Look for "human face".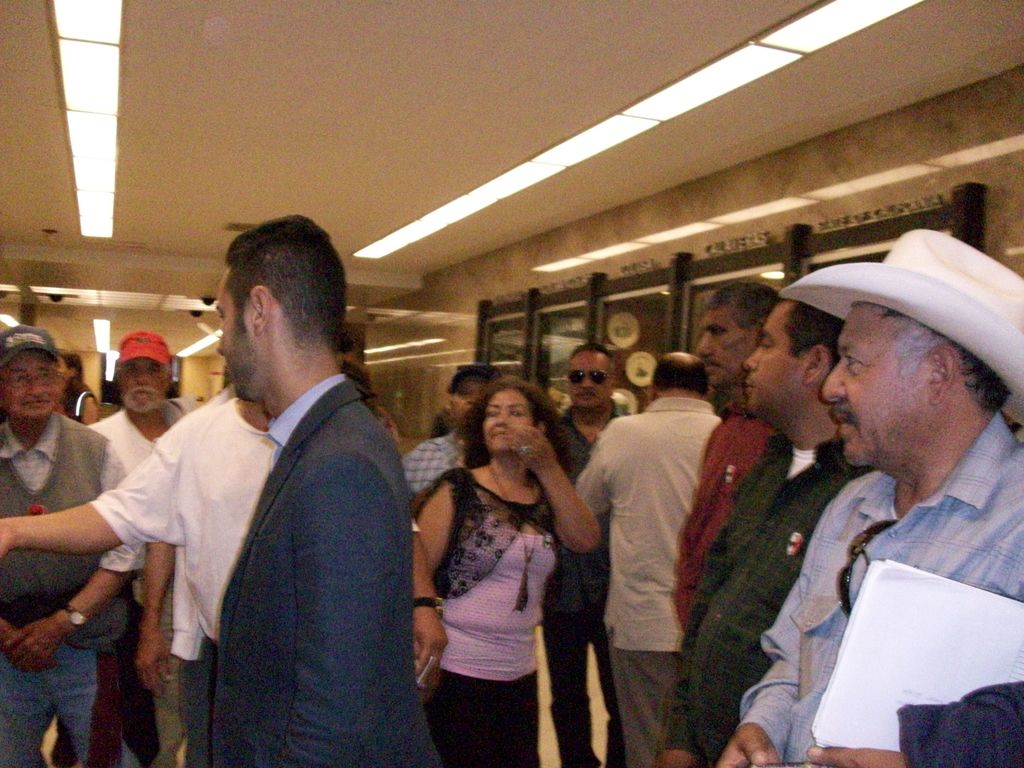
Found: 209, 268, 260, 404.
